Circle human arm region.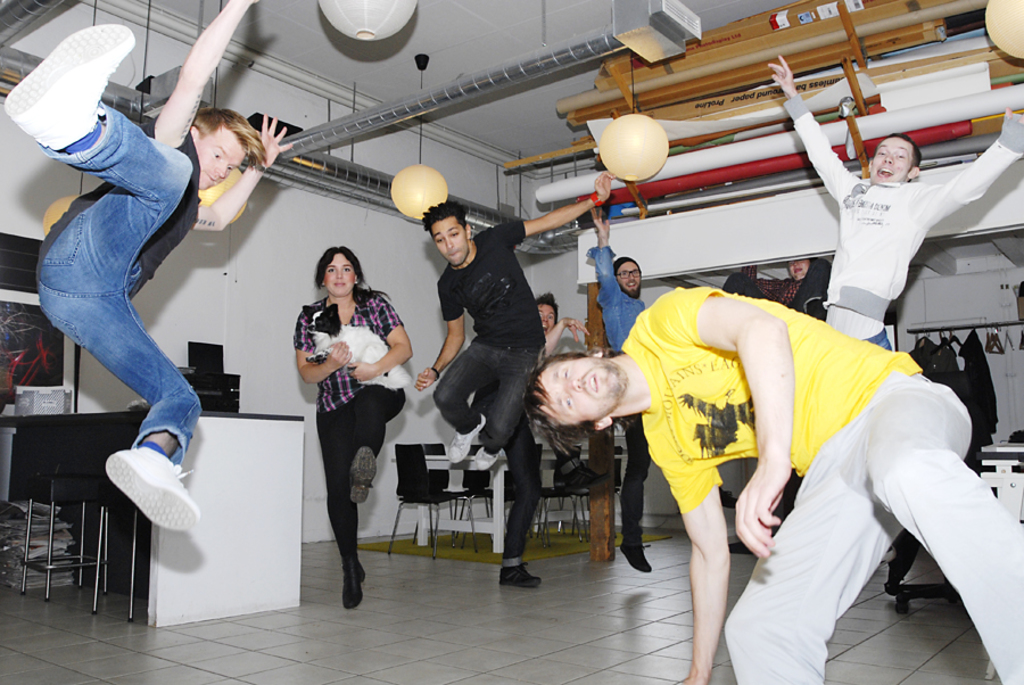
Region: bbox=(916, 106, 1023, 229).
